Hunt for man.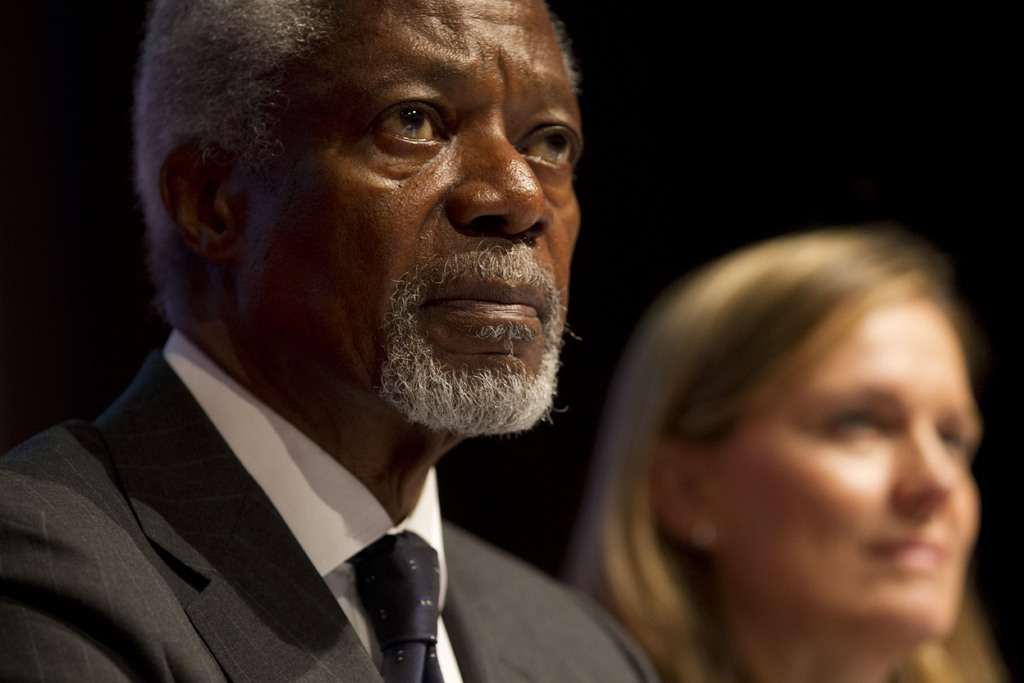
Hunted down at region(0, 0, 666, 682).
